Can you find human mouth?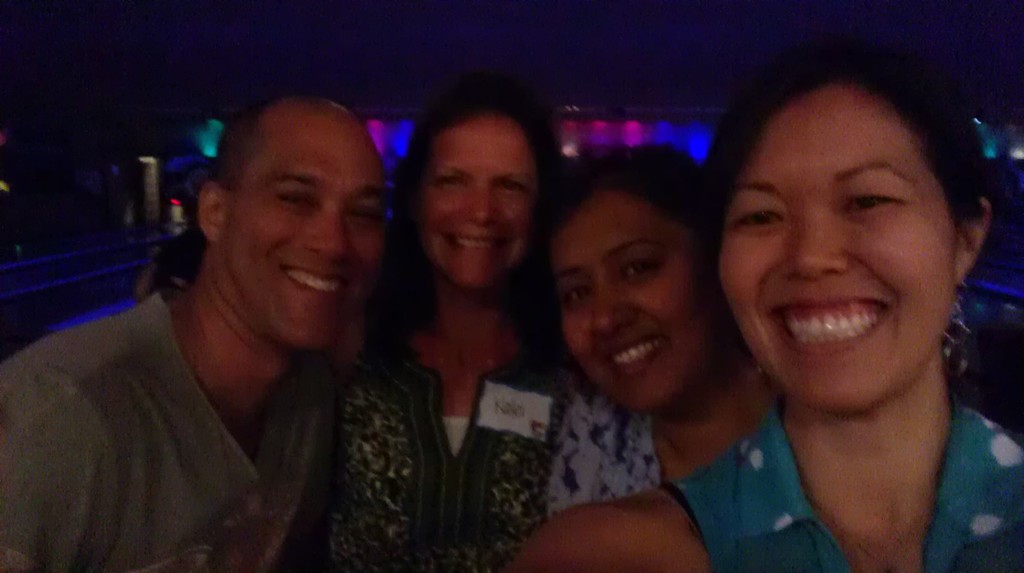
Yes, bounding box: bbox=(284, 265, 340, 295).
